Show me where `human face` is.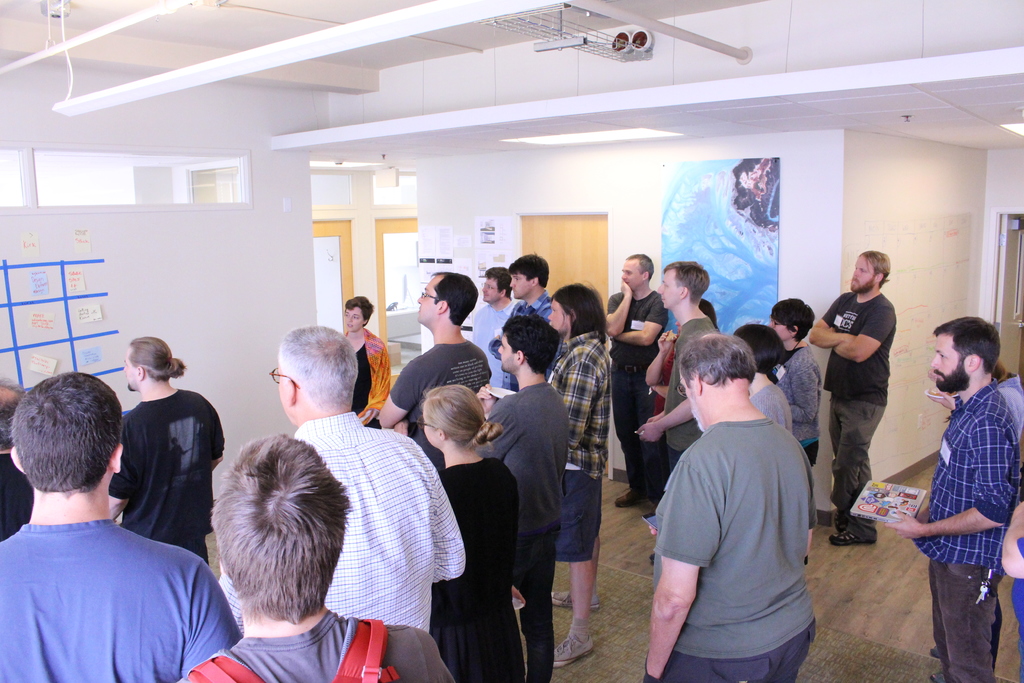
`human face` is at (545,298,569,338).
